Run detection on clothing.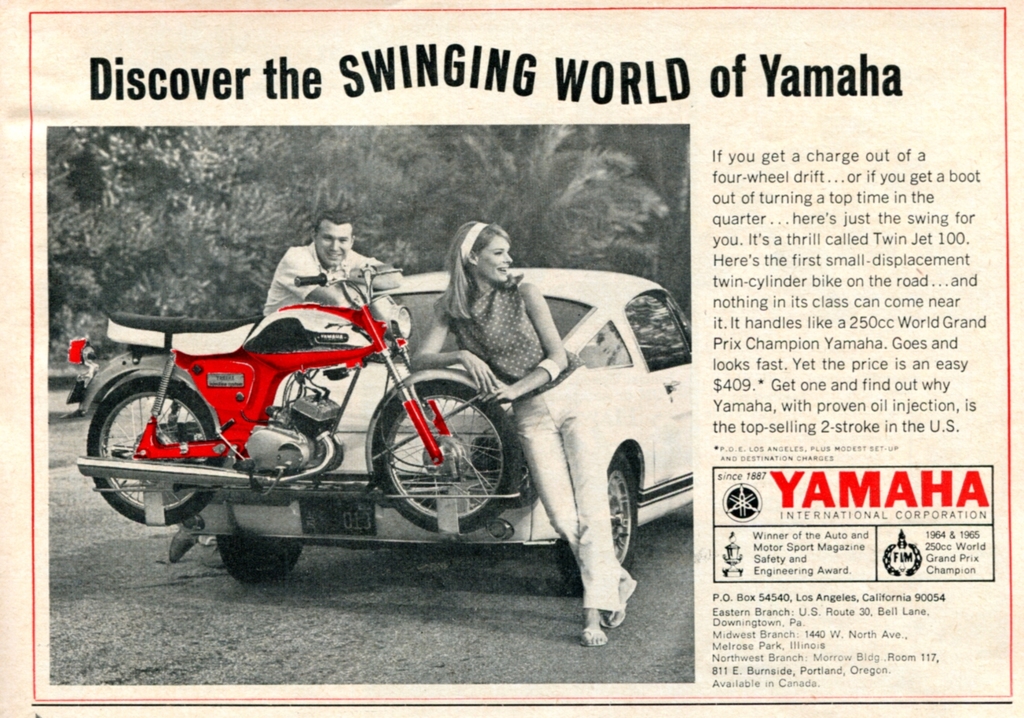
Result: {"left": 450, "top": 274, "right": 622, "bottom": 609}.
